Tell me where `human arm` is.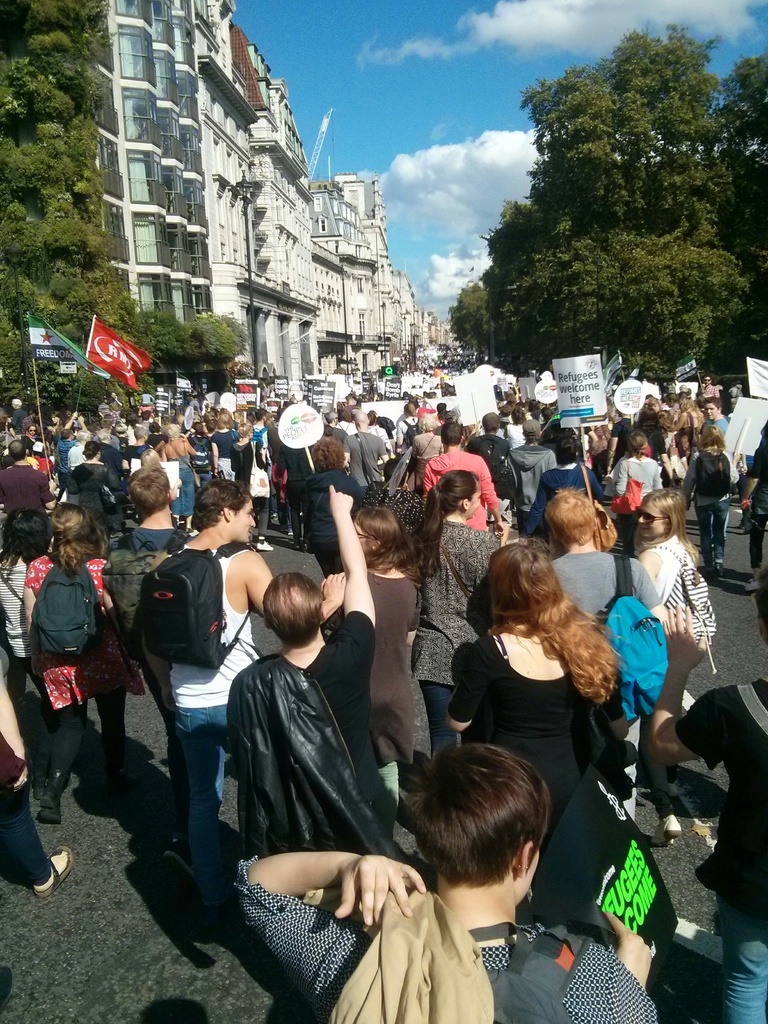
`human arm` is at locate(469, 450, 509, 518).
